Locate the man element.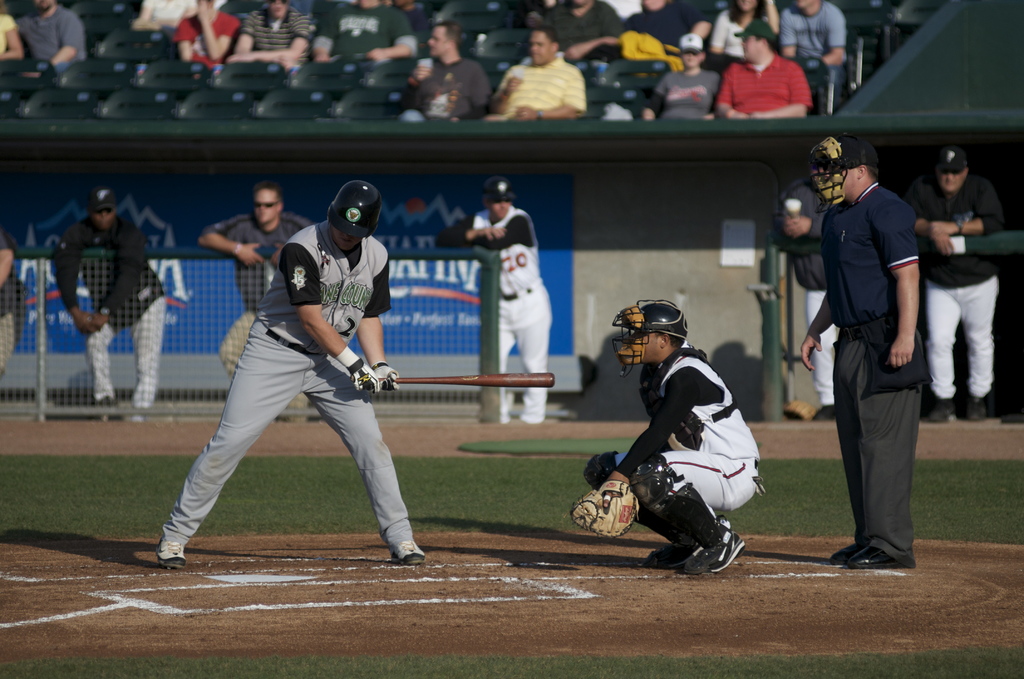
Element bbox: crop(227, 0, 314, 71).
